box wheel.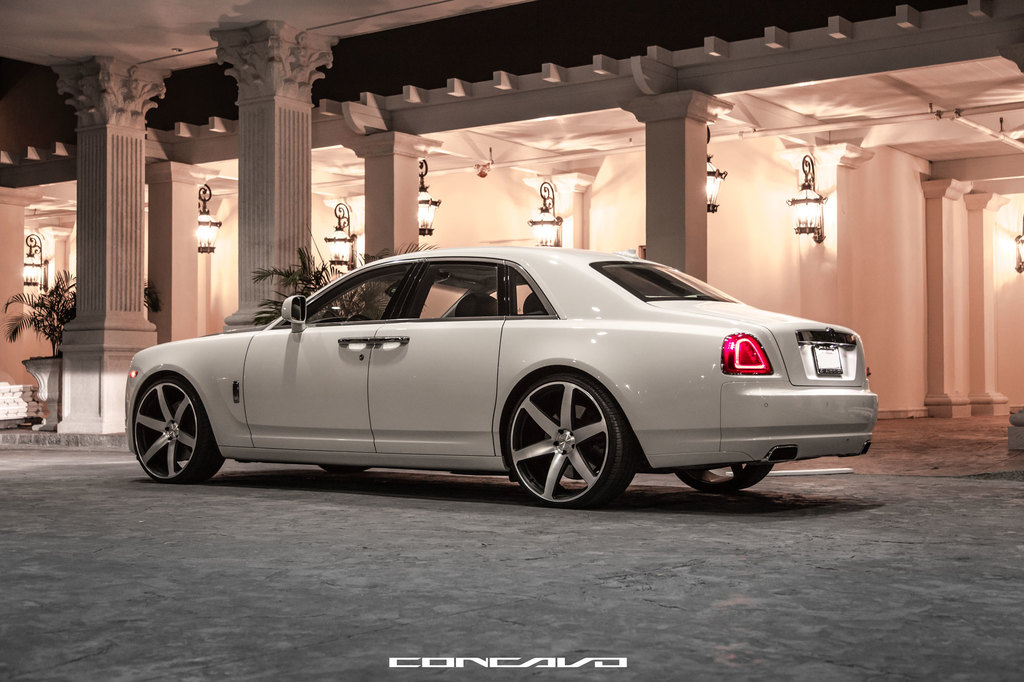
{"x1": 134, "y1": 383, "x2": 225, "y2": 486}.
